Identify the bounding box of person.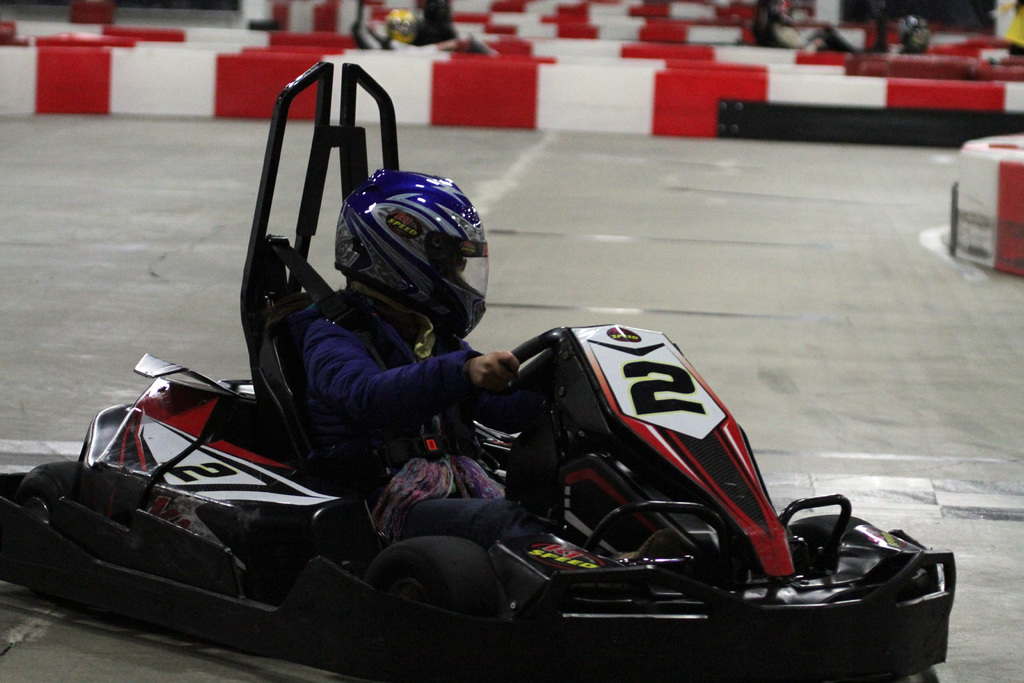
{"left": 893, "top": 13, "right": 936, "bottom": 52}.
